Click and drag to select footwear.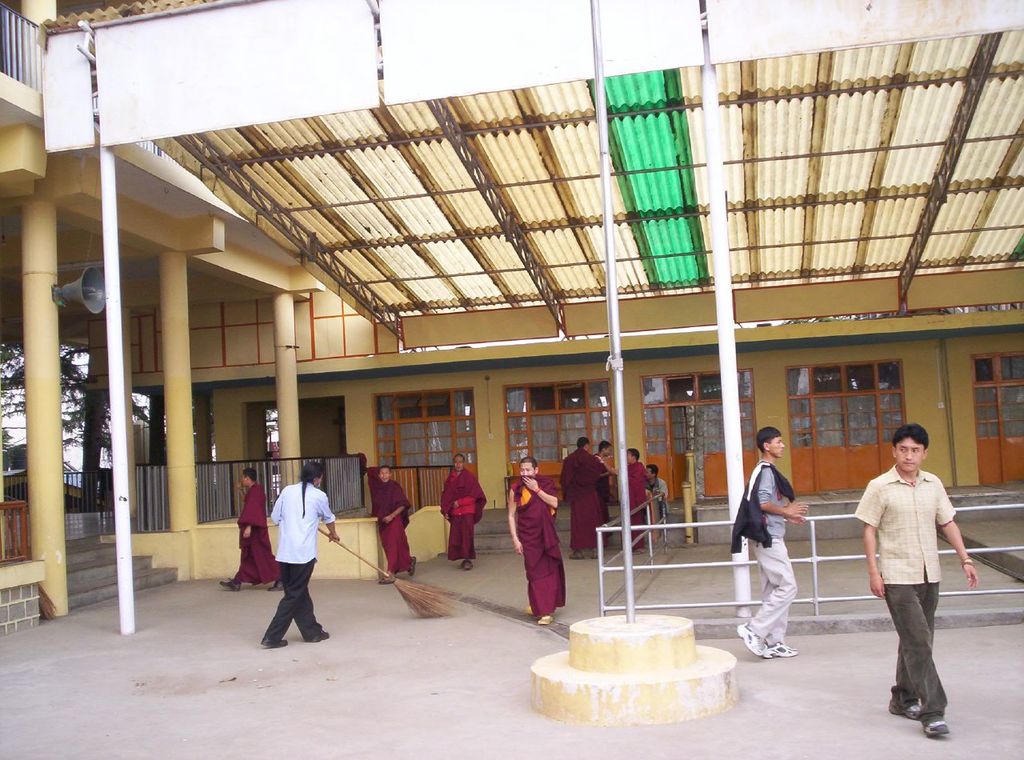
Selection: bbox=(310, 628, 330, 638).
